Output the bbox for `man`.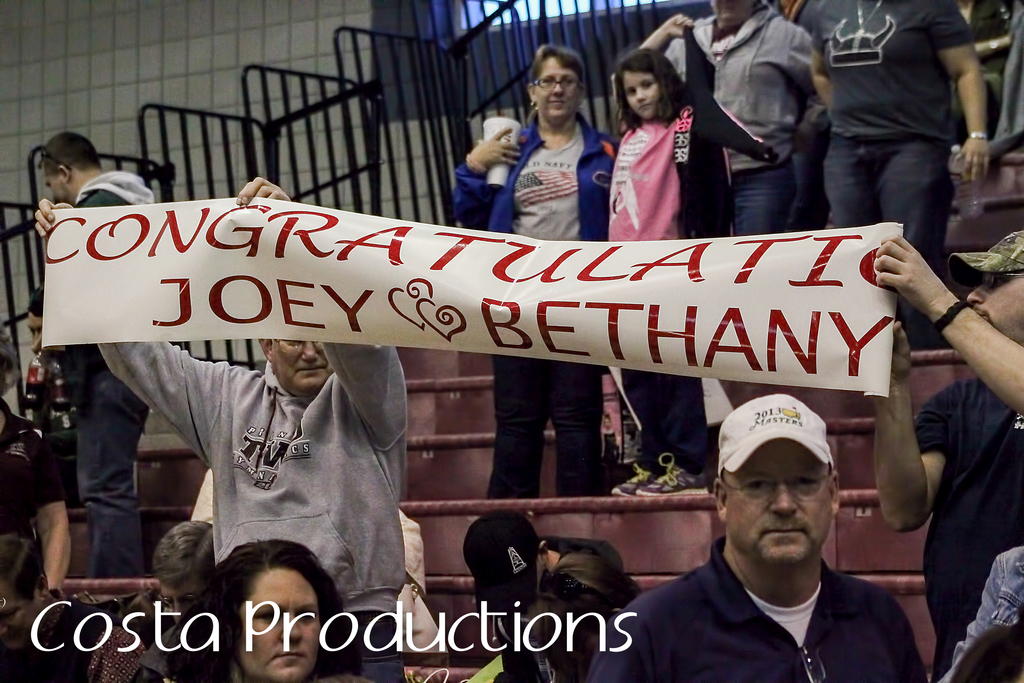
{"left": 460, "top": 511, "right": 640, "bottom": 682}.
